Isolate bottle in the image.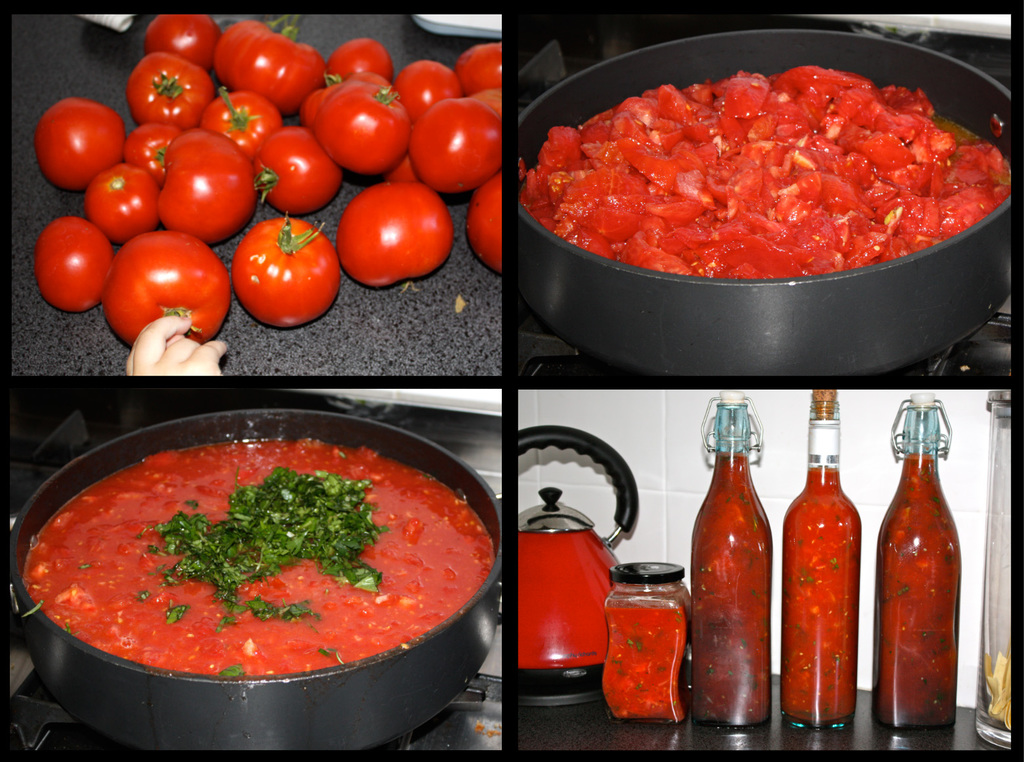
Isolated region: crop(701, 398, 796, 740).
